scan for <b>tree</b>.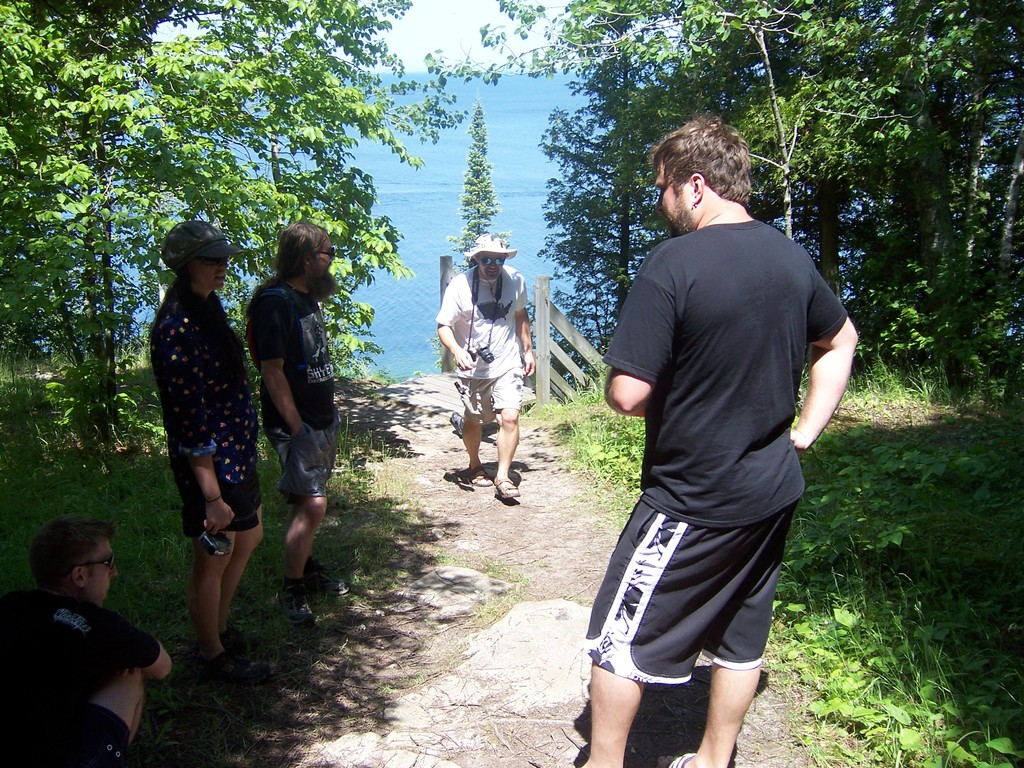
Scan result: [447,86,510,265].
